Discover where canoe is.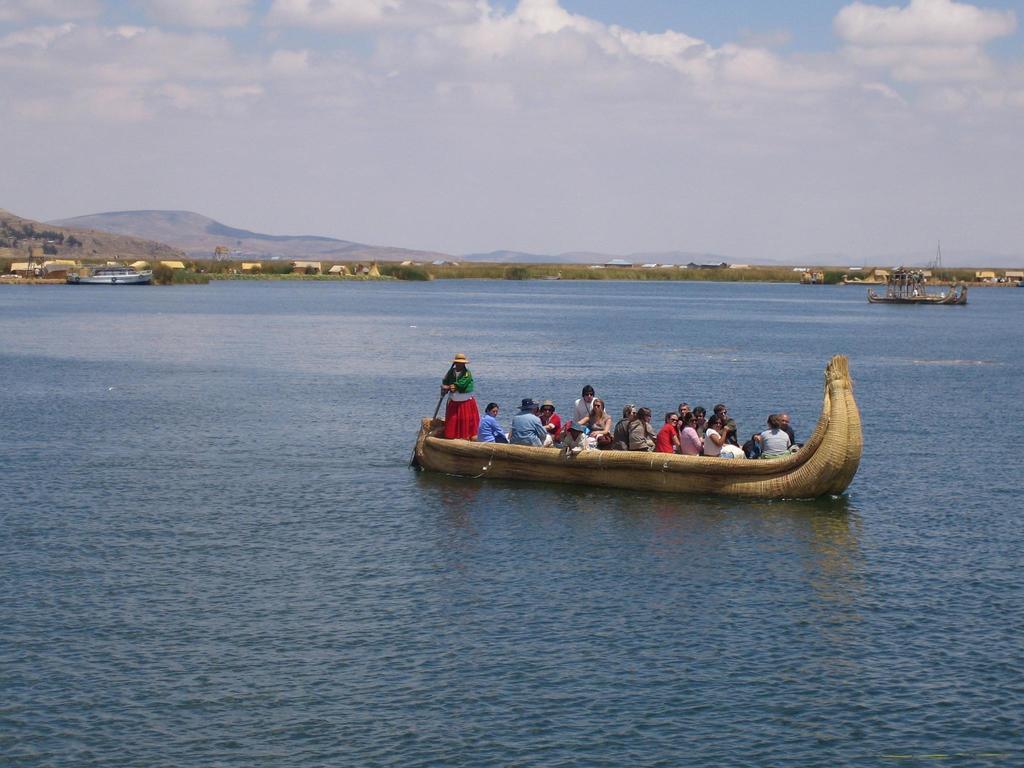
Discovered at 435 377 851 506.
